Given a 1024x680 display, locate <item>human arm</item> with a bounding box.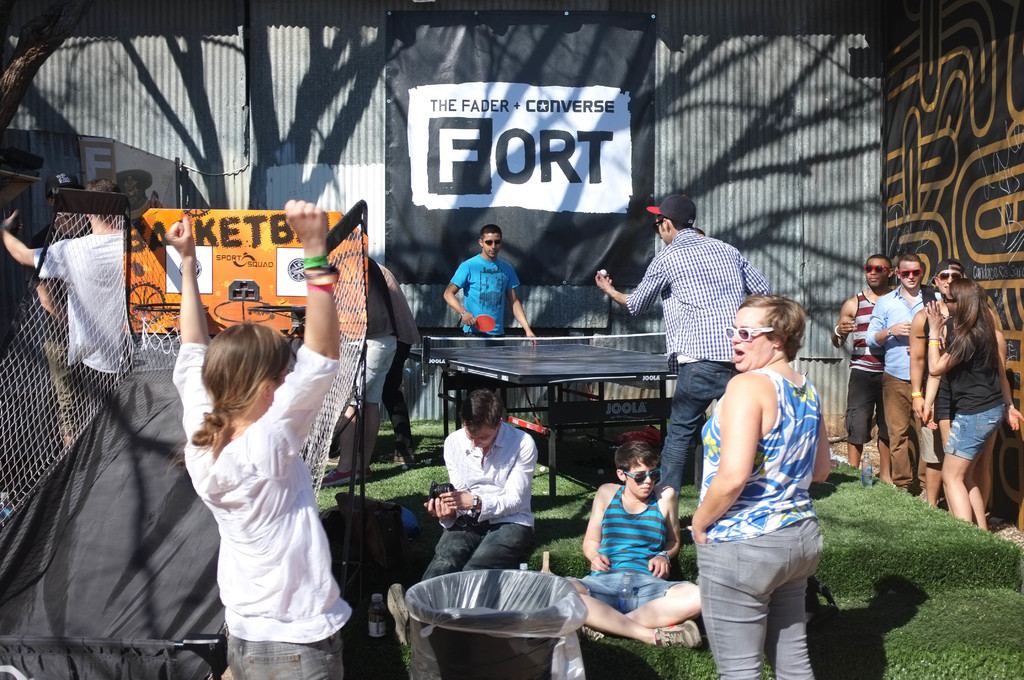
Located: bbox(911, 312, 925, 425).
